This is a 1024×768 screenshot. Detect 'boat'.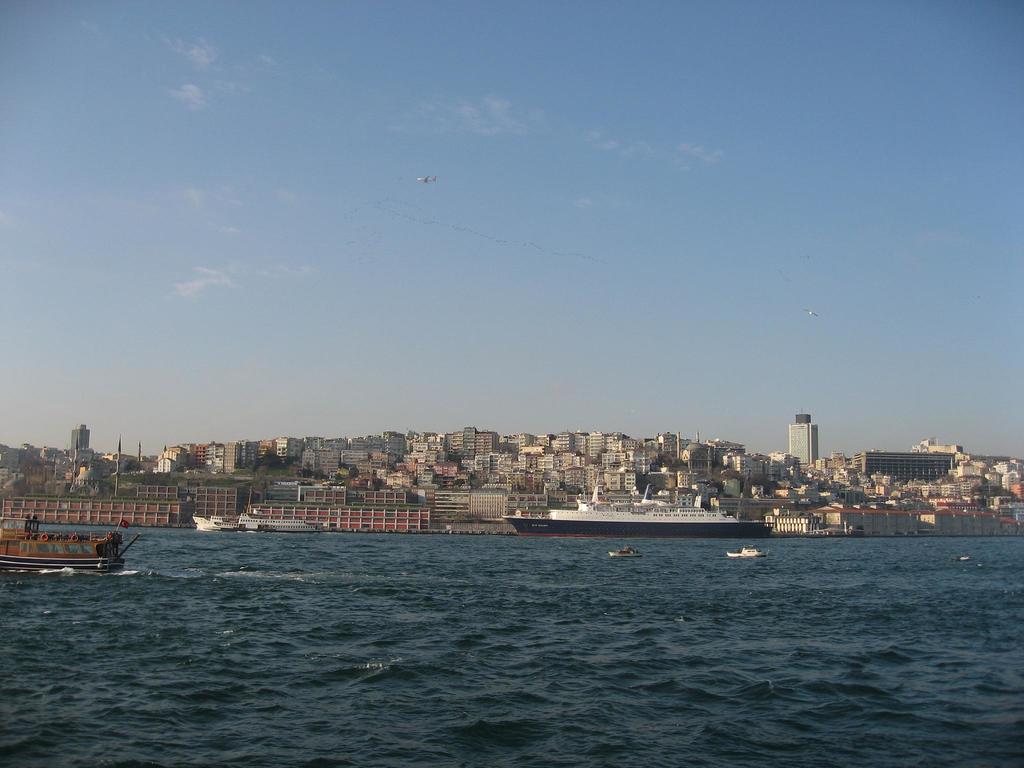
locate(188, 503, 248, 536).
